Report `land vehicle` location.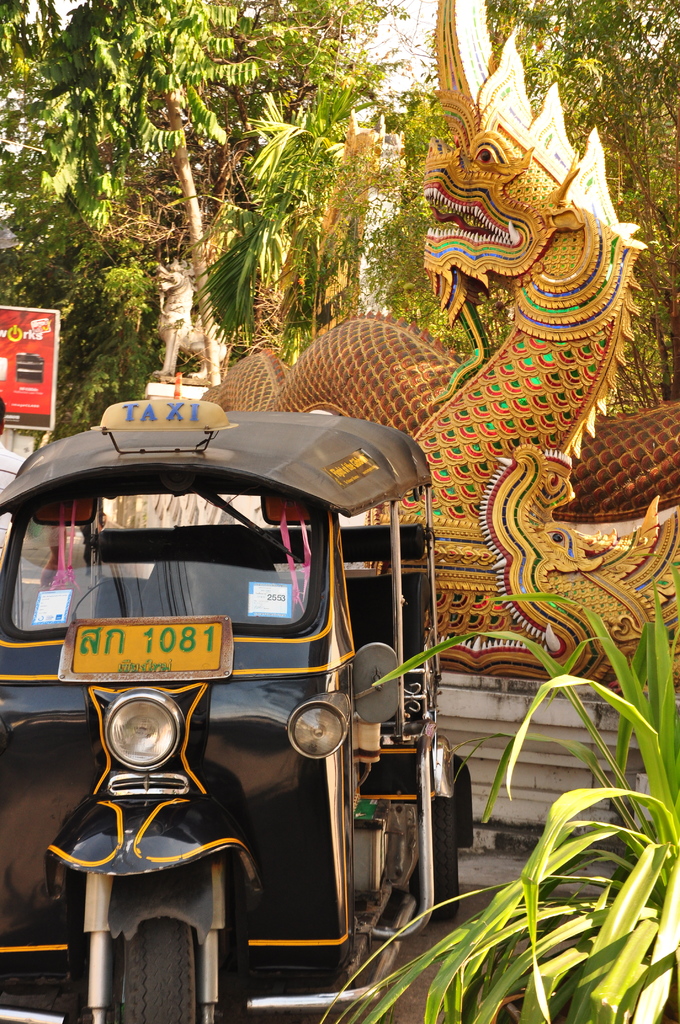
Report: <bbox>0, 398, 471, 1023</bbox>.
